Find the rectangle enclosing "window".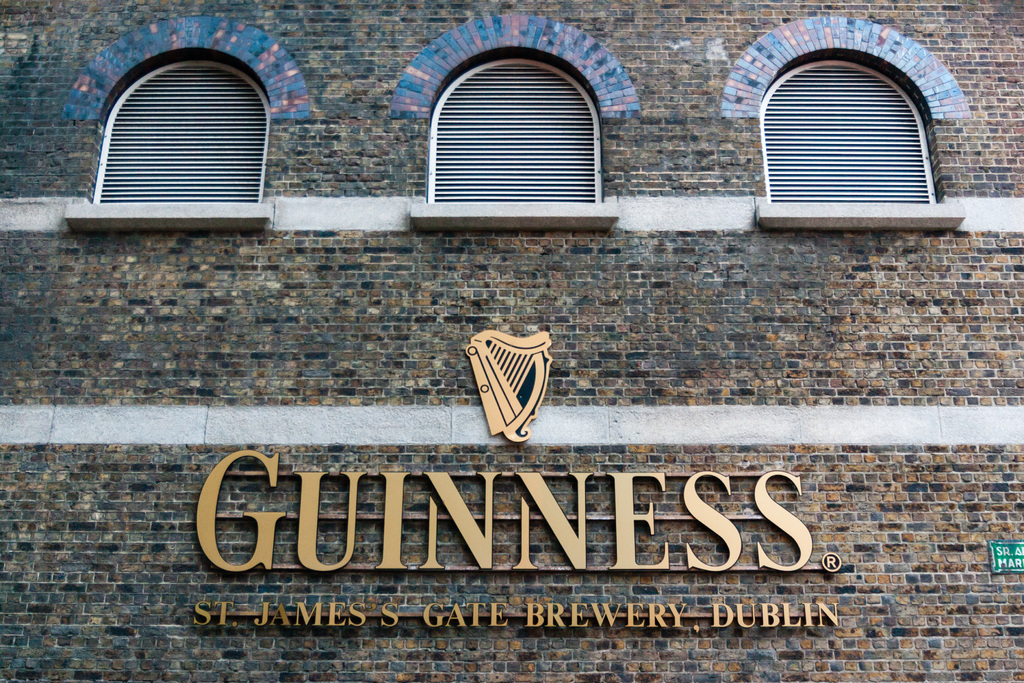
box(69, 54, 269, 234).
